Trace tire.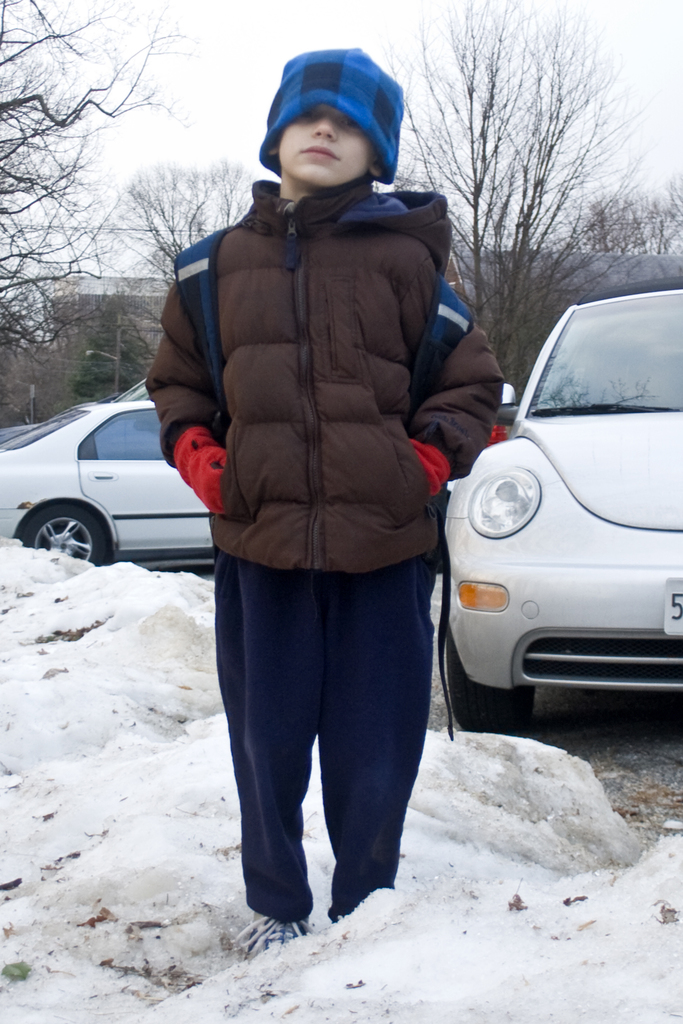
Traced to 15/498/113/572.
